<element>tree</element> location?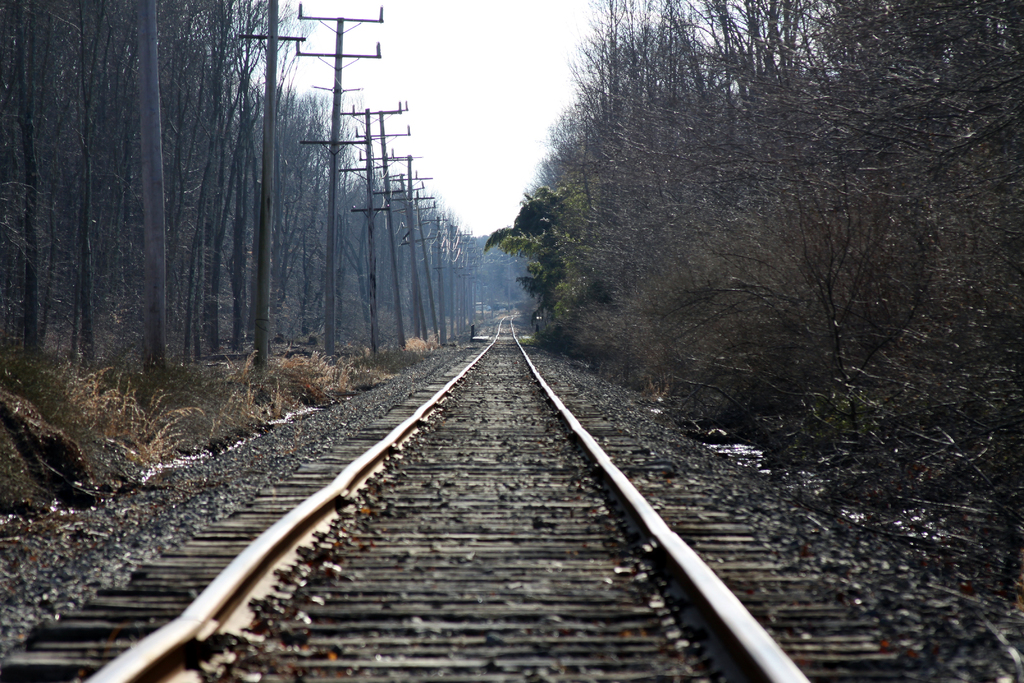
(473, 193, 577, 335)
